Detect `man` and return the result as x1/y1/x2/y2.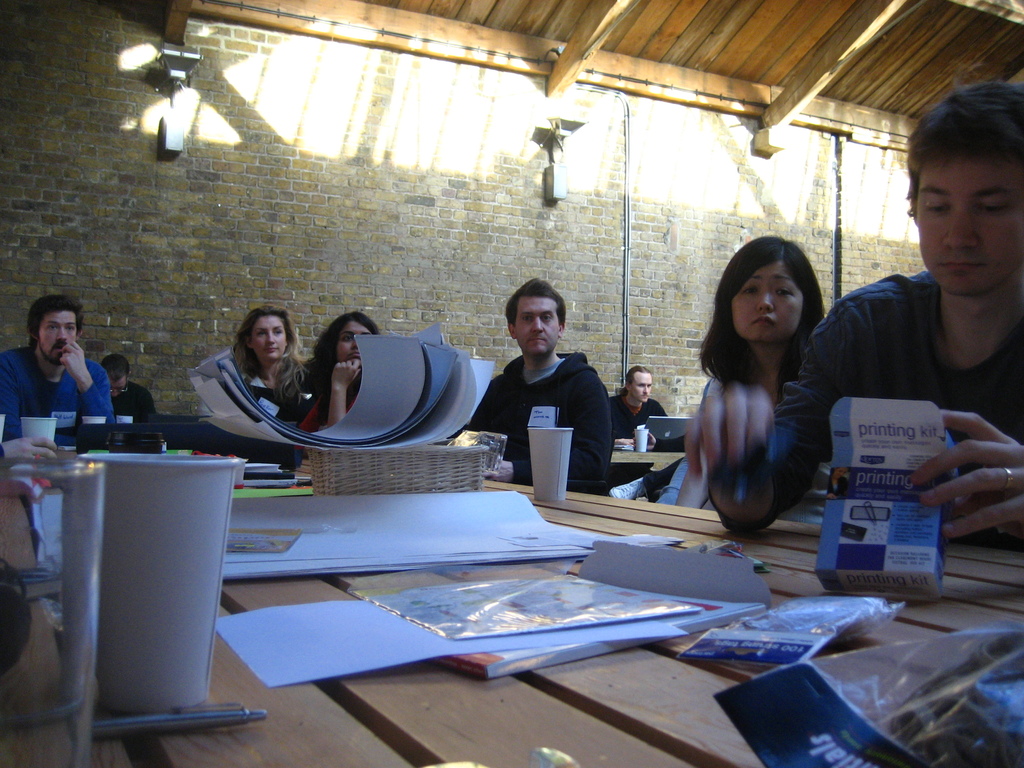
0/298/129/432.
